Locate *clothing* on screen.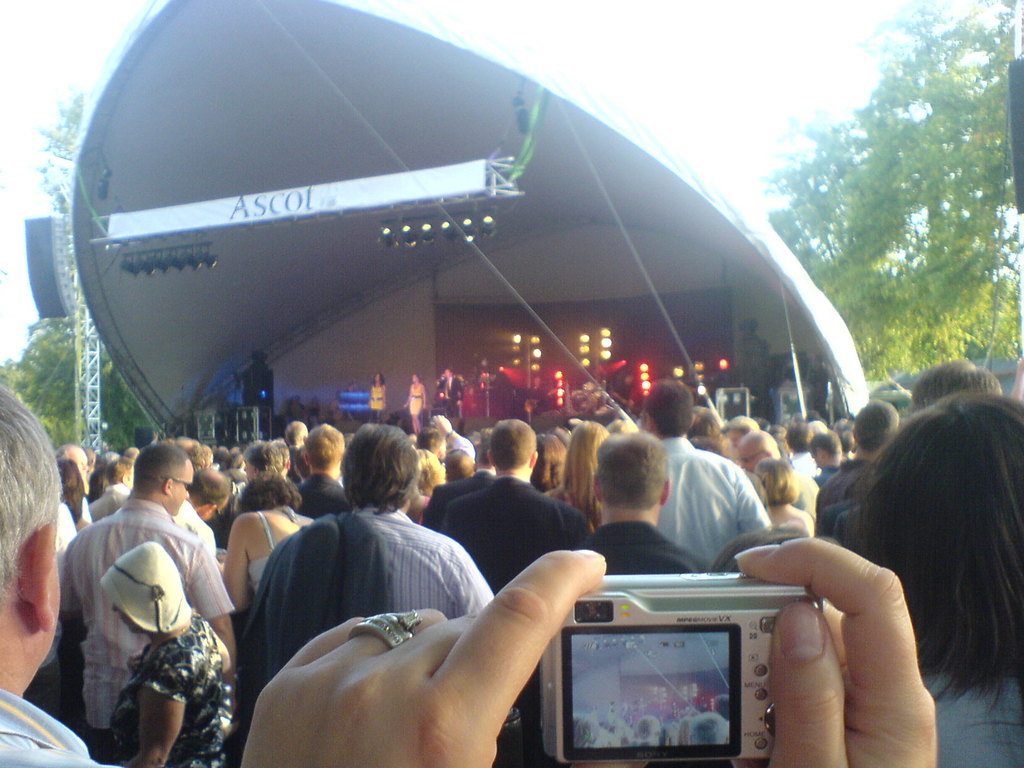
On screen at [x1=580, y1=522, x2=712, y2=576].
